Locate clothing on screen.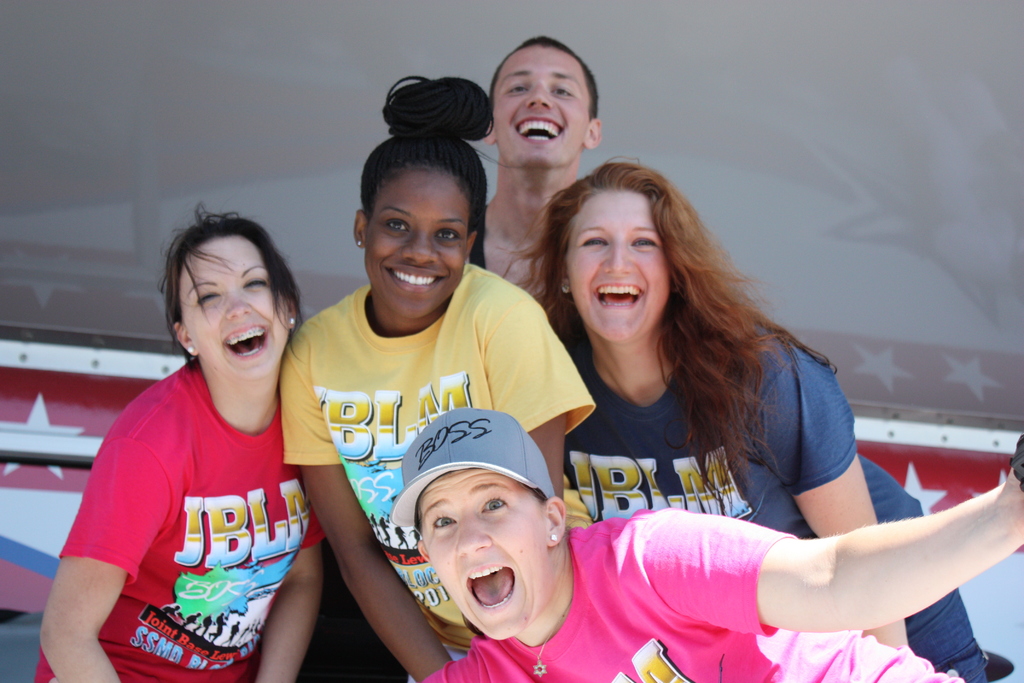
On screen at bbox=[66, 317, 316, 682].
